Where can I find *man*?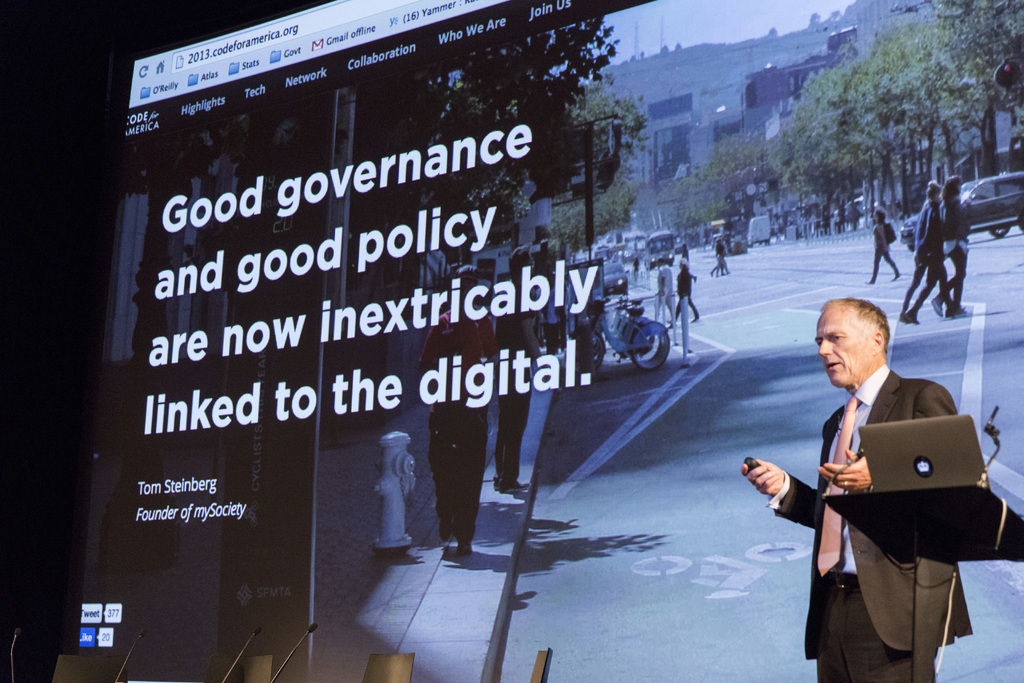
You can find it at locate(733, 279, 993, 682).
